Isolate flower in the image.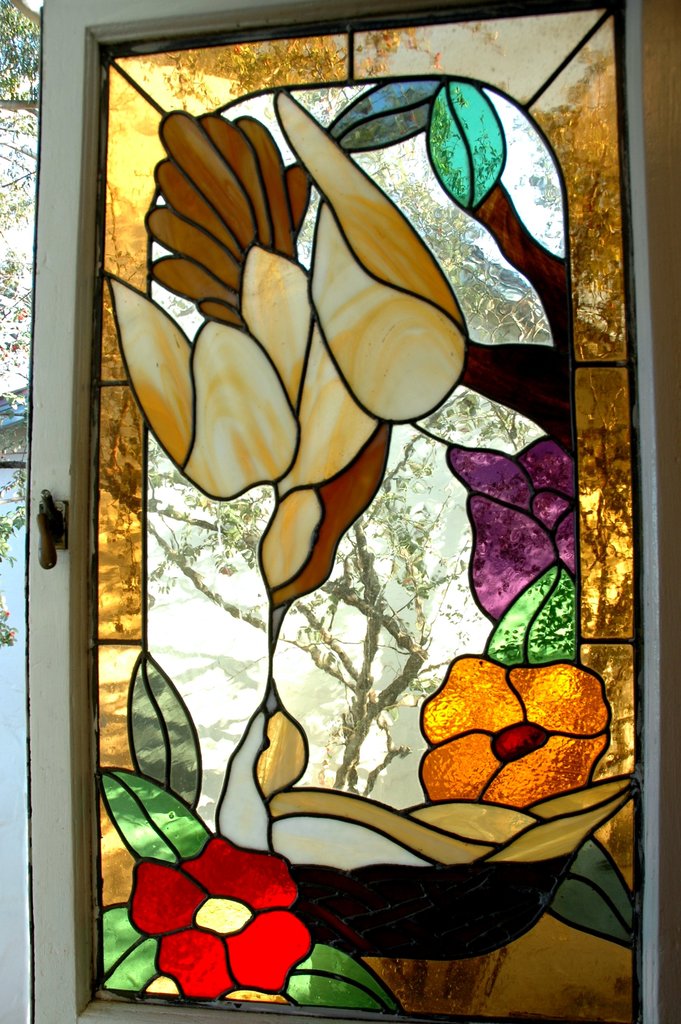
Isolated region: l=449, t=436, r=575, b=619.
